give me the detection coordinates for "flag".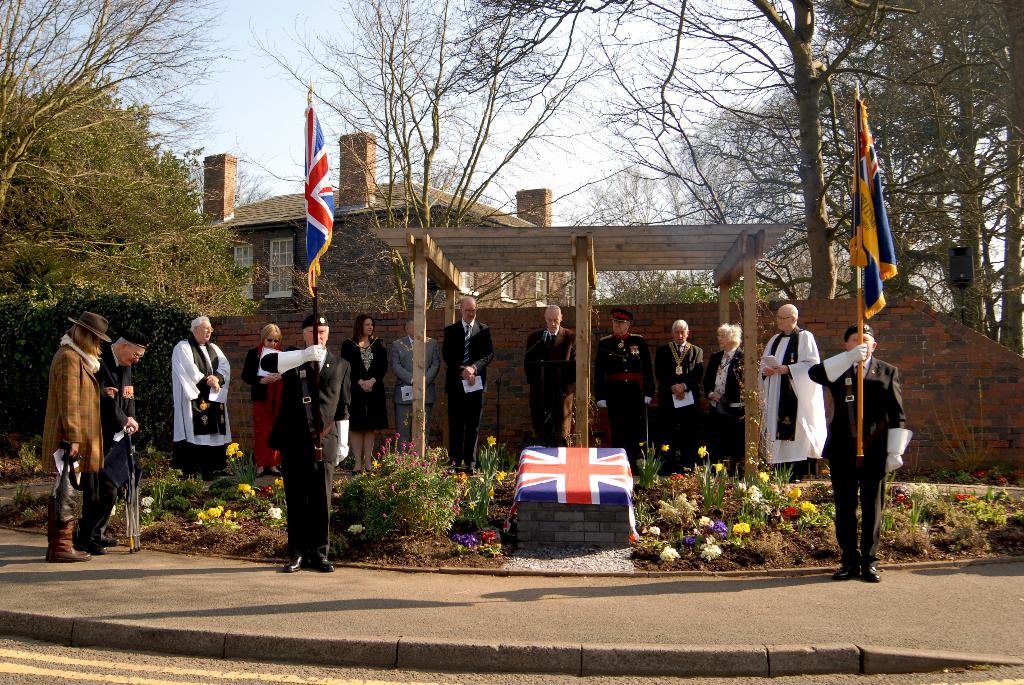
box=[297, 92, 342, 294].
